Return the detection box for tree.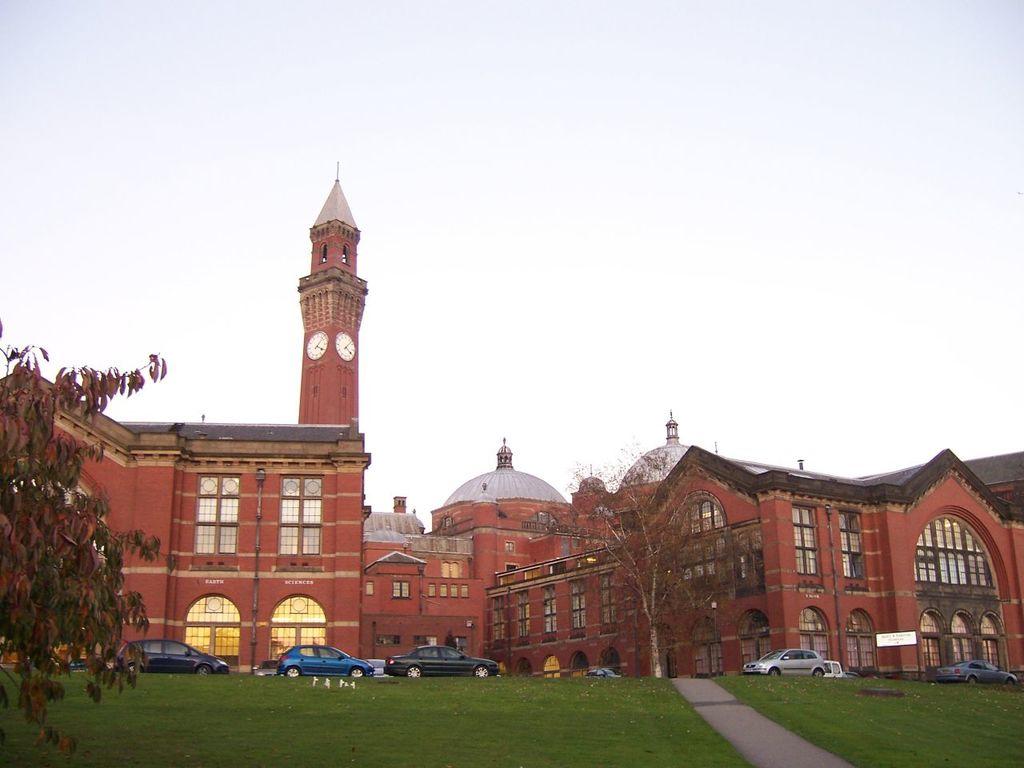
box(525, 434, 749, 683).
